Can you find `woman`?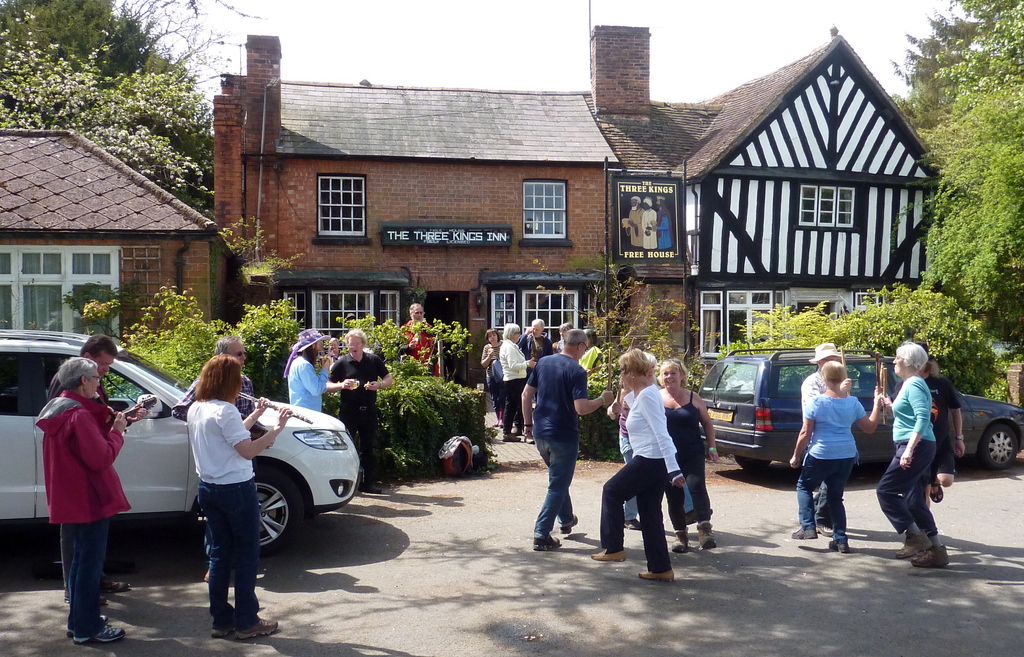
Yes, bounding box: (left=497, top=322, right=540, bottom=444).
